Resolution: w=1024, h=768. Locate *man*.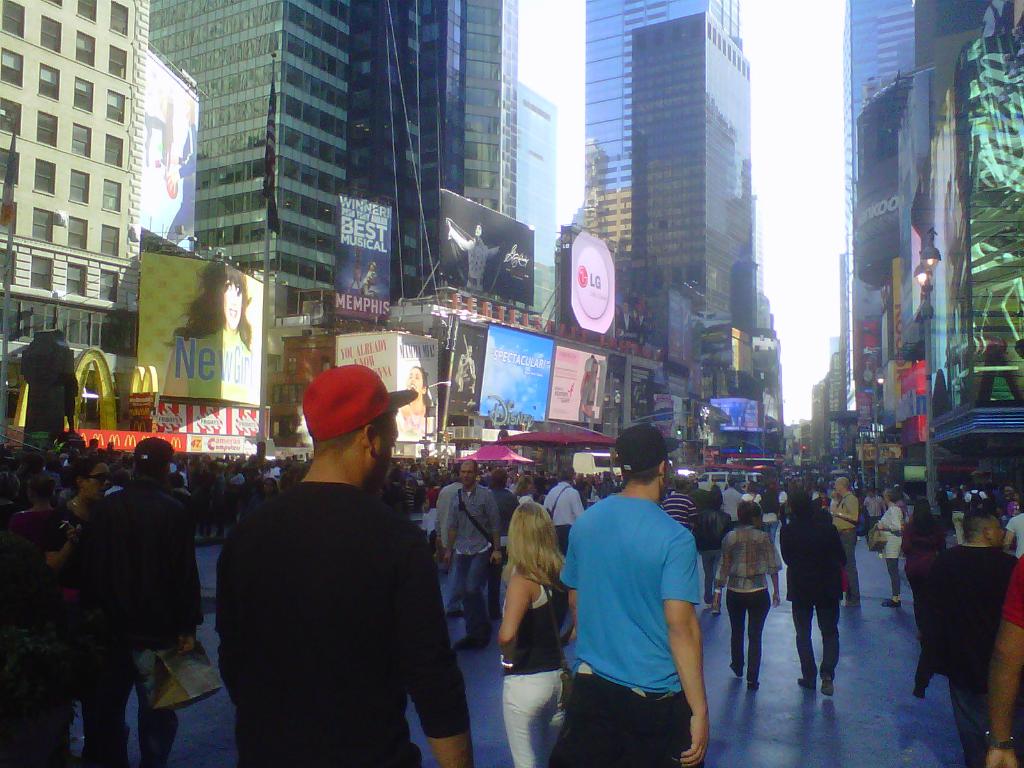
<box>447,454,503,646</box>.
